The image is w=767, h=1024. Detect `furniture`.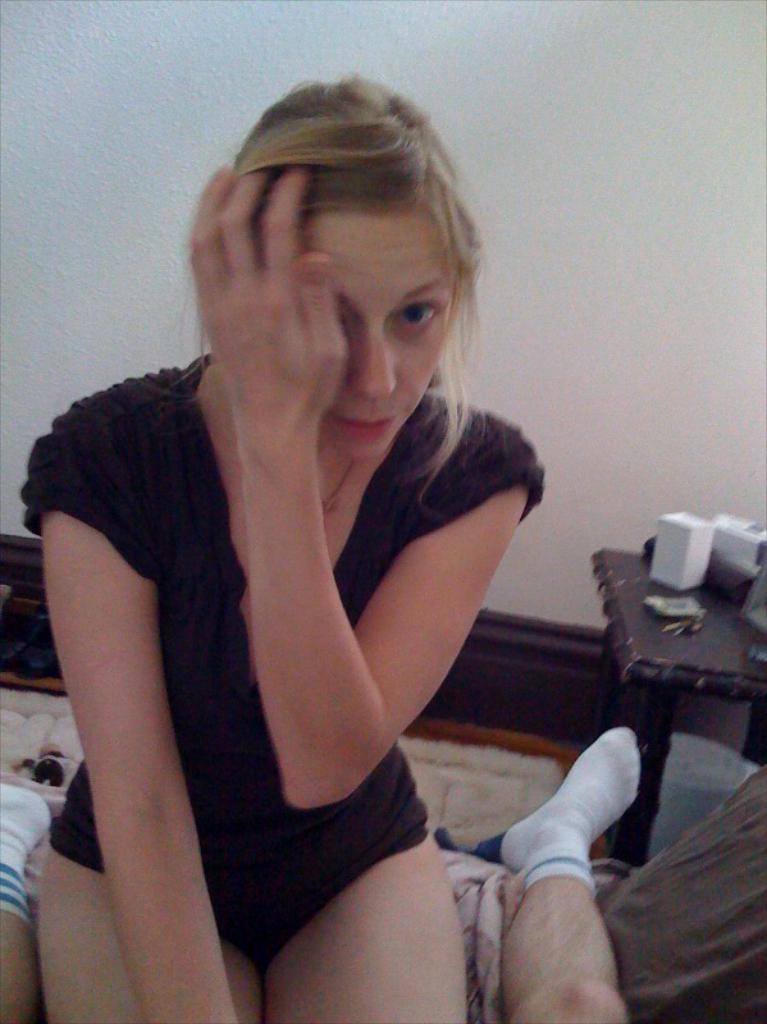
Detection: {"left": 0, "top": 526, "right": 680, "bottom": 1023}.
